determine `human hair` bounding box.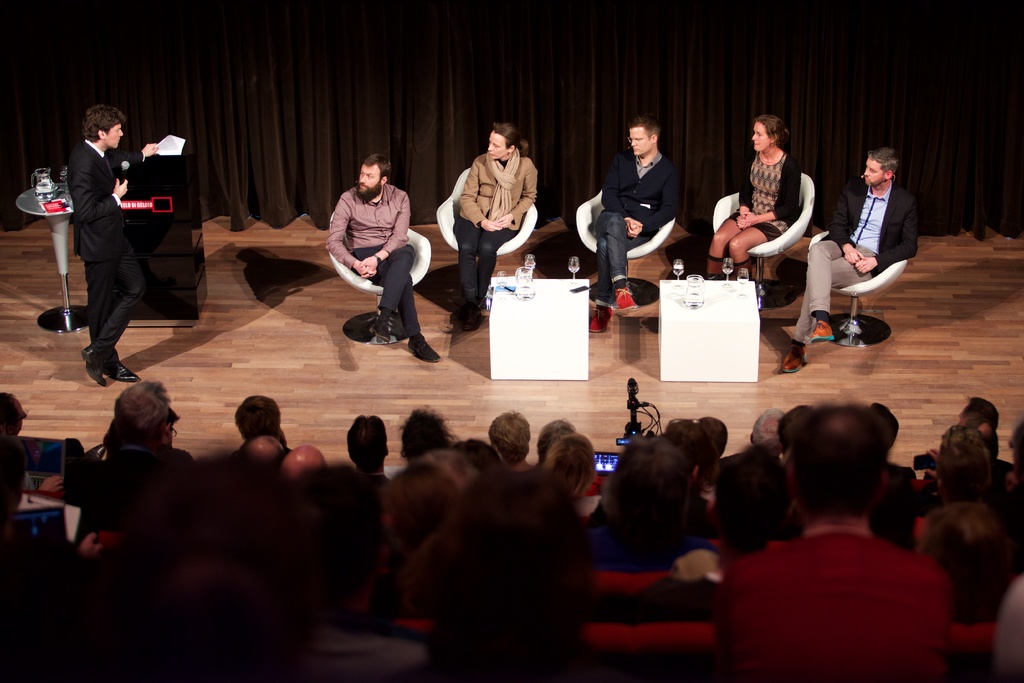
Determined: x1=776, y1=404, x2=820, y2=450.
